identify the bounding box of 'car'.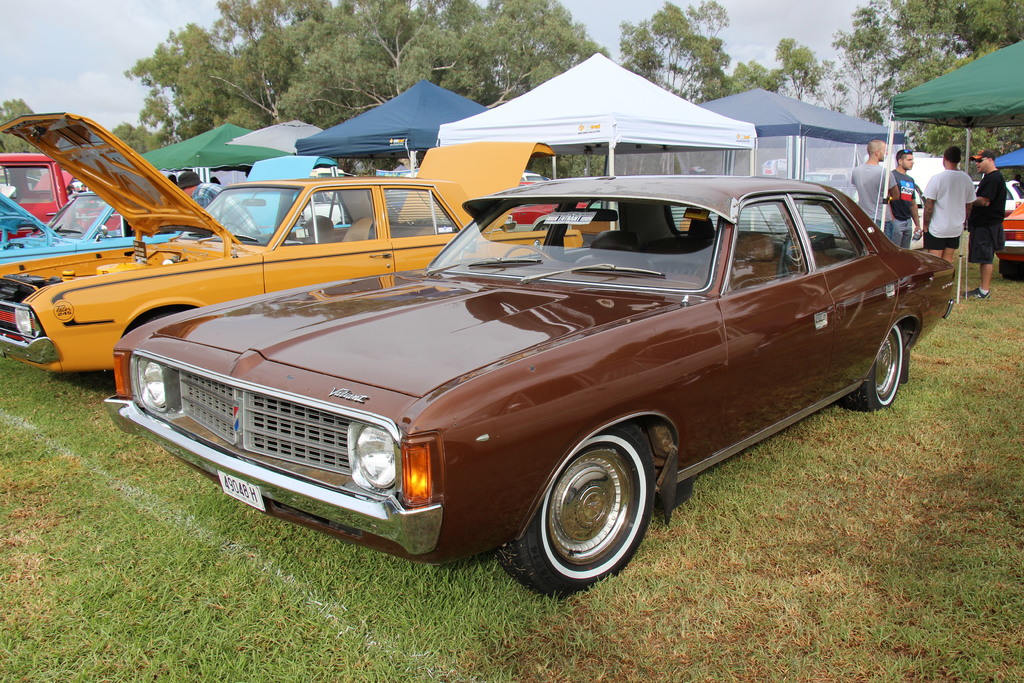
[x1=0, y1=112, x2=590, y2=377].
